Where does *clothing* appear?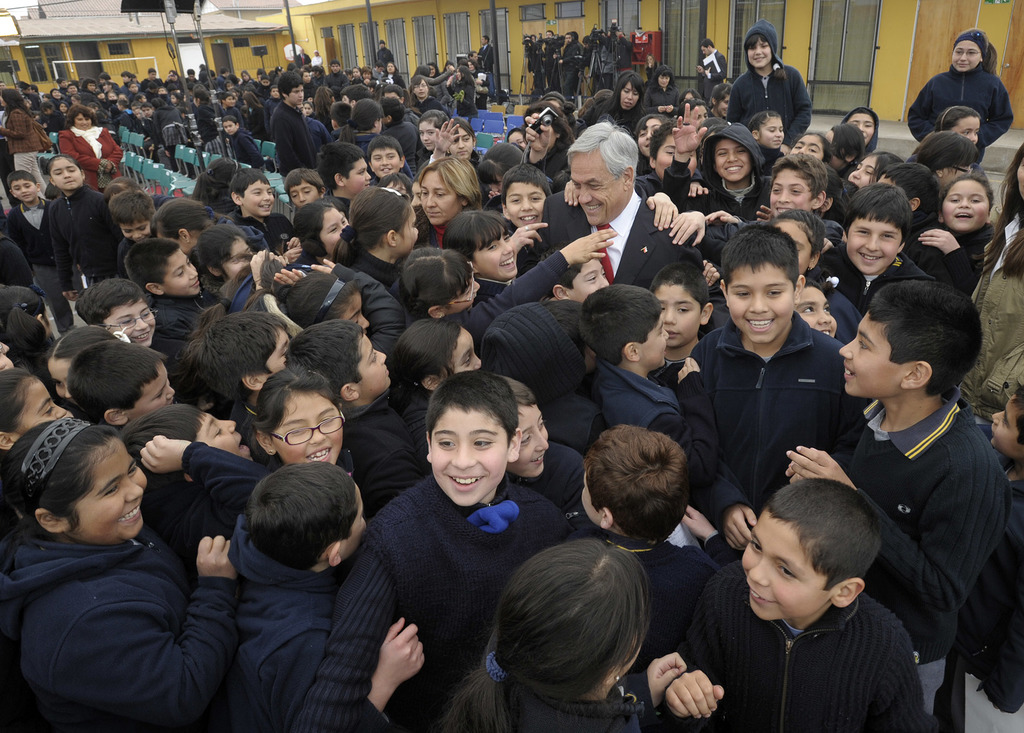
Appears at (x1=733, y1=50, x2=797, y2=138).
